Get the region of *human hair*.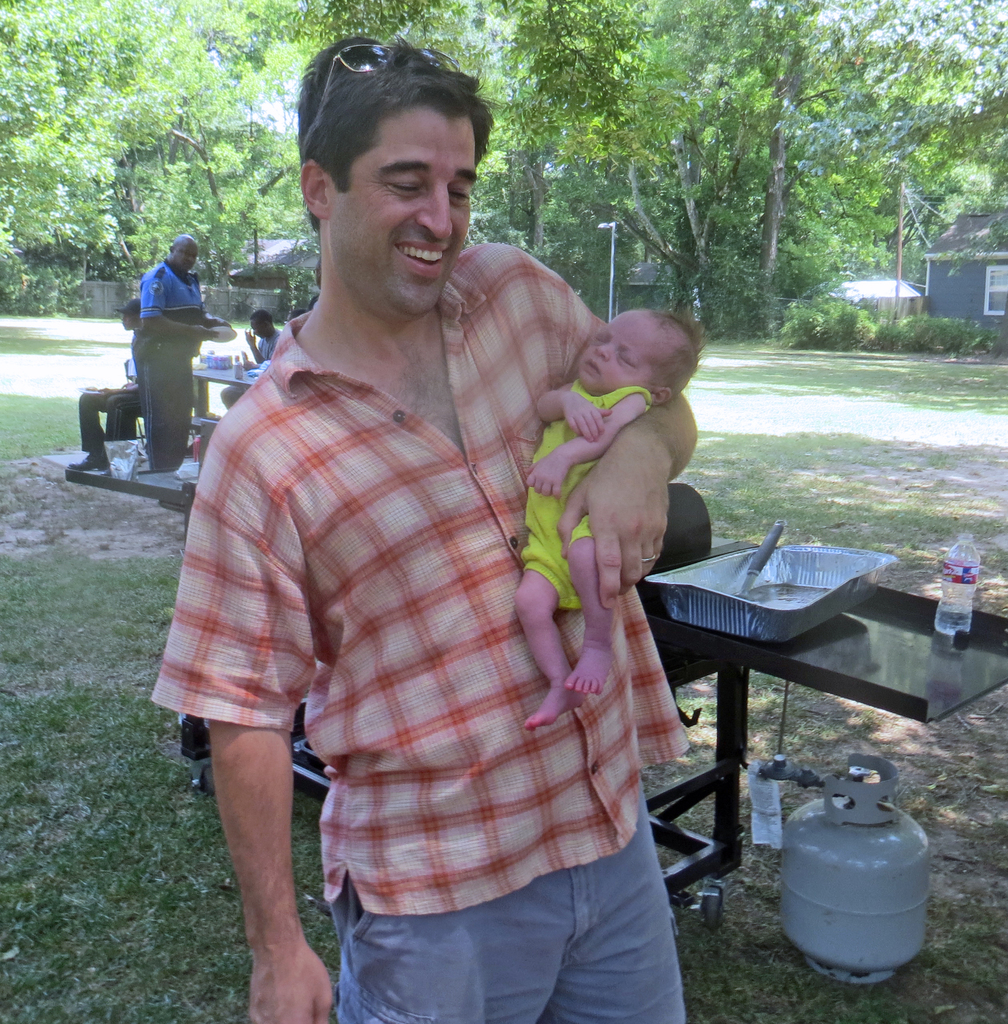
<box>308,294,320,312</box>.
